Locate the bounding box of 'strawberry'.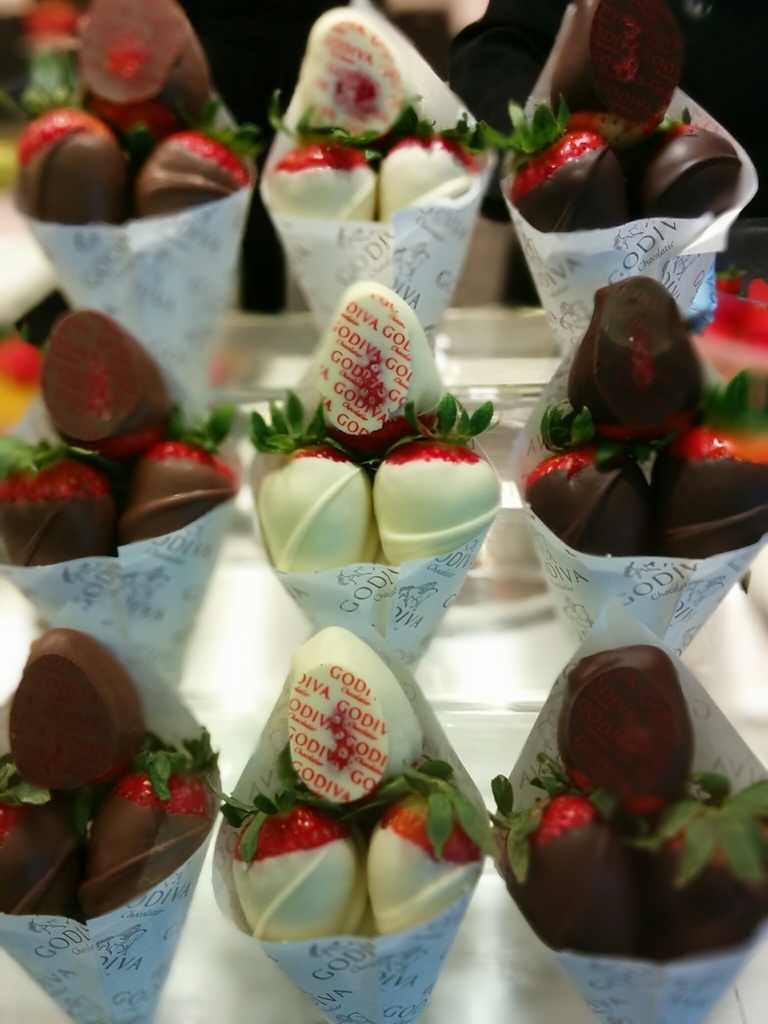
Bounding box: pyautogui.locateOnScreen(660, 368, 767, 557).
